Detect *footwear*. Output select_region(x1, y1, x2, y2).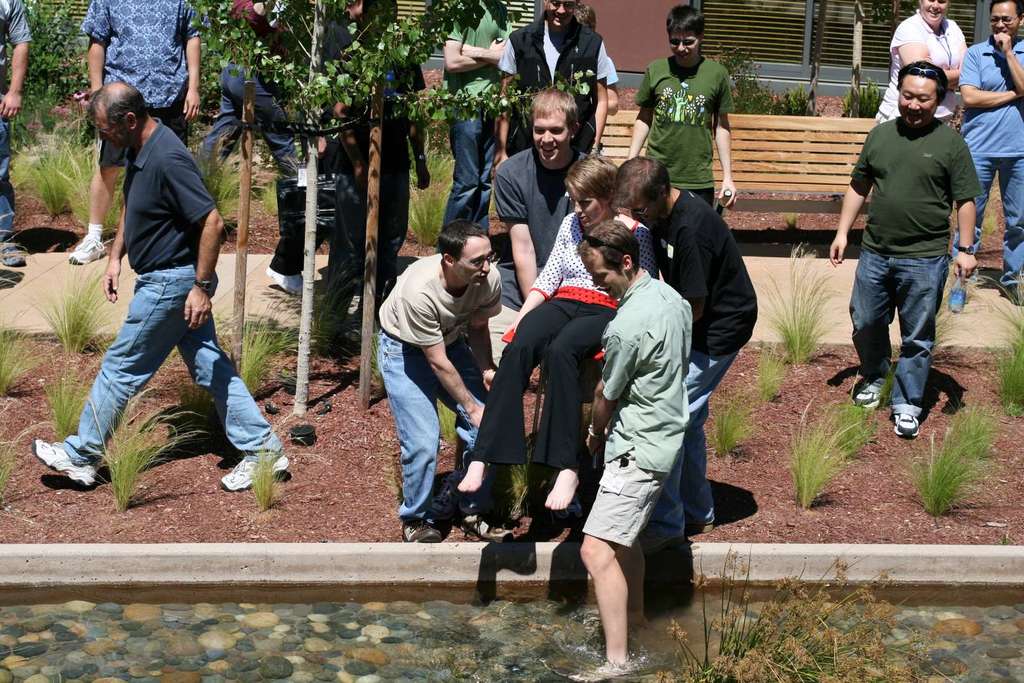
select_region(26, 427, 98, 488).
